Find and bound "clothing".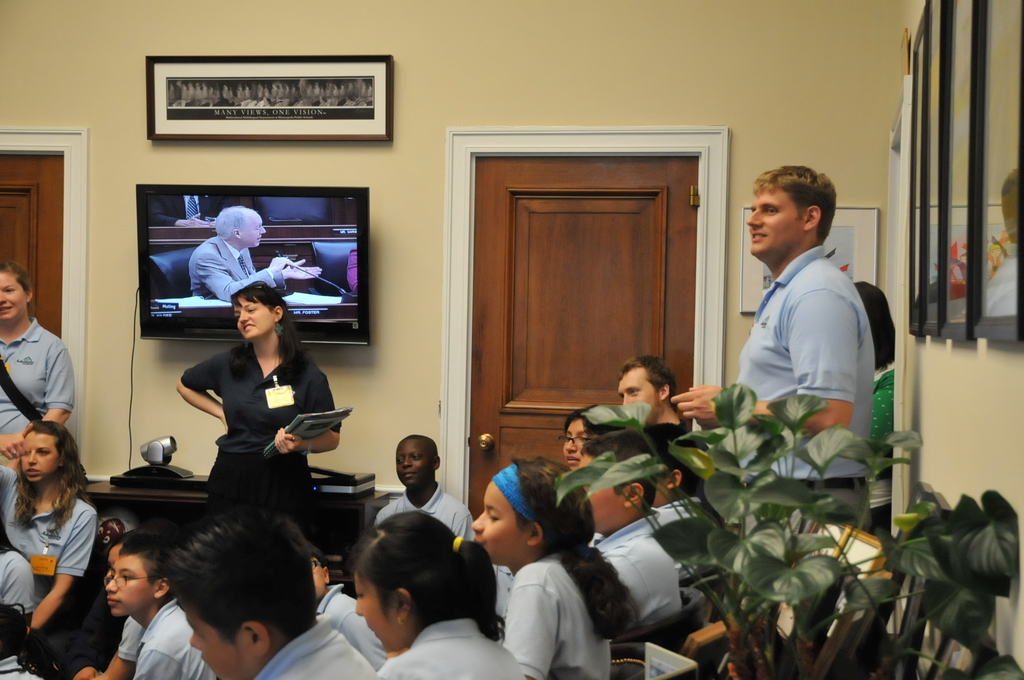
Bound: Rect(0, 546, 45, 616).
